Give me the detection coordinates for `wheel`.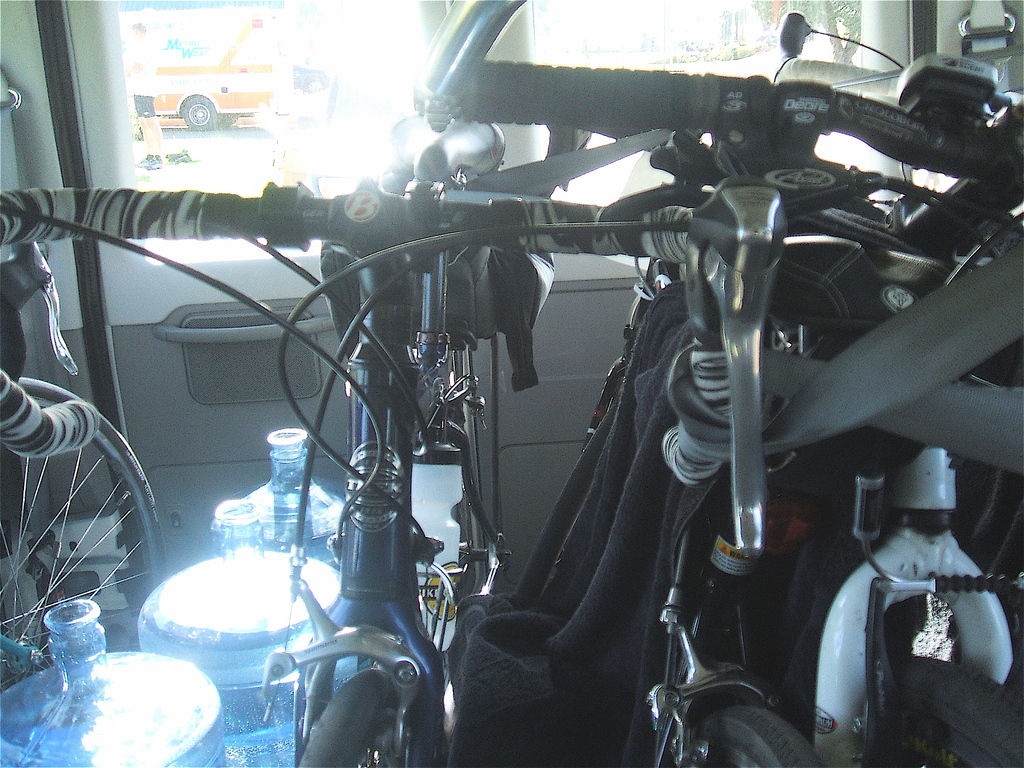
left=525, top=389, right=621, bottom=606.
